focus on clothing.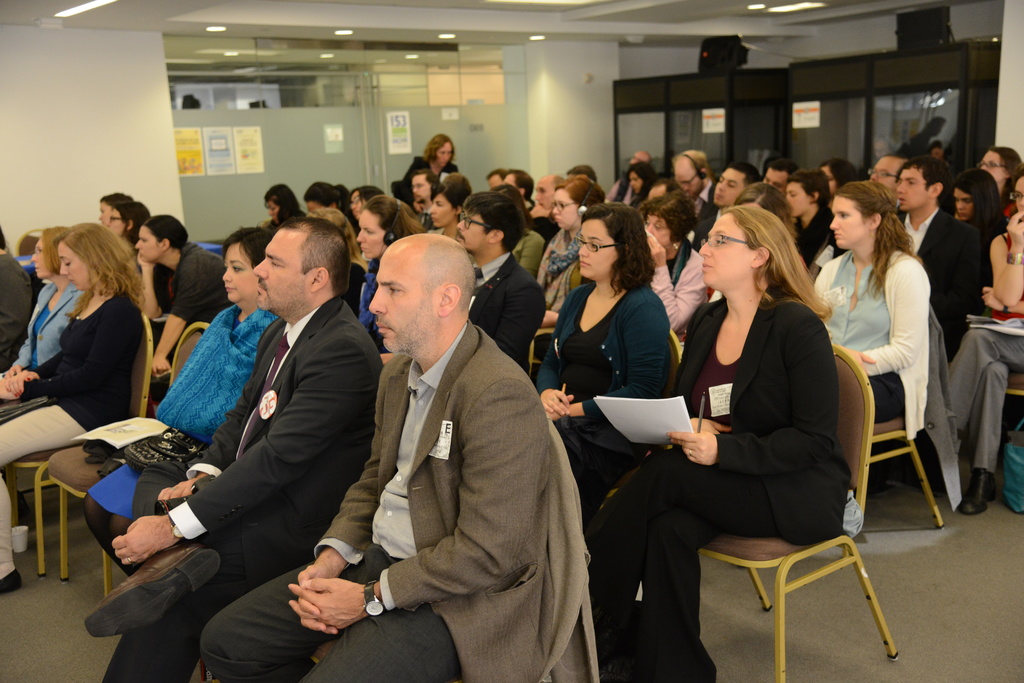
Focused at pyautogui.locateOnScreen(391, 152, 457, 188).
